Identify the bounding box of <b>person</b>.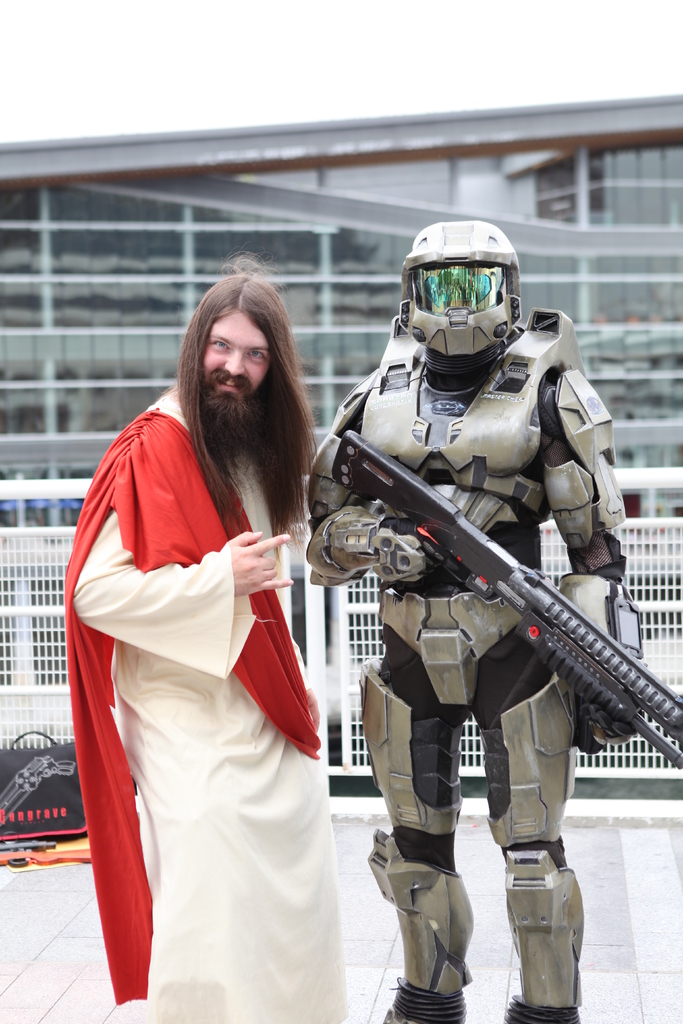
box(308, 220, 661, 1023).
